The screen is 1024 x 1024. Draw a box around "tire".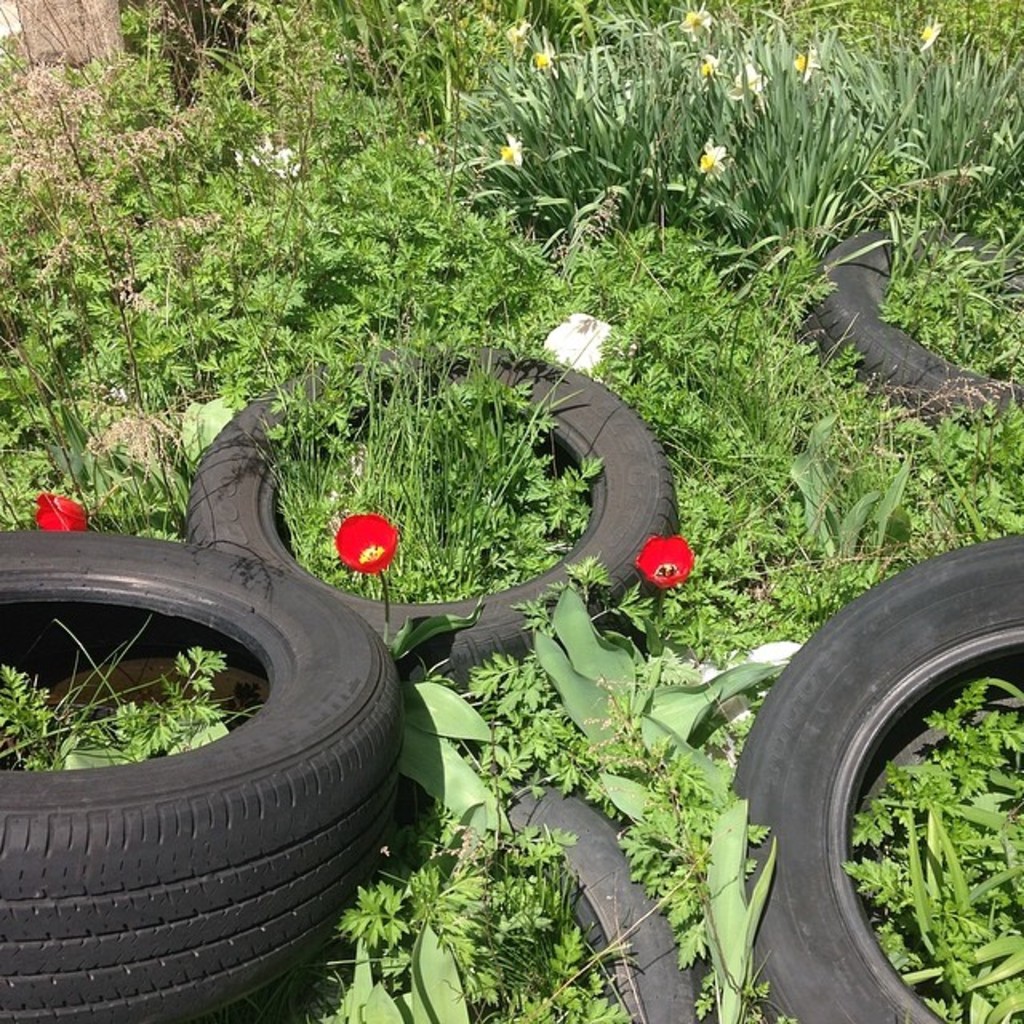
bbox=(806, 226, 1022, 429).
